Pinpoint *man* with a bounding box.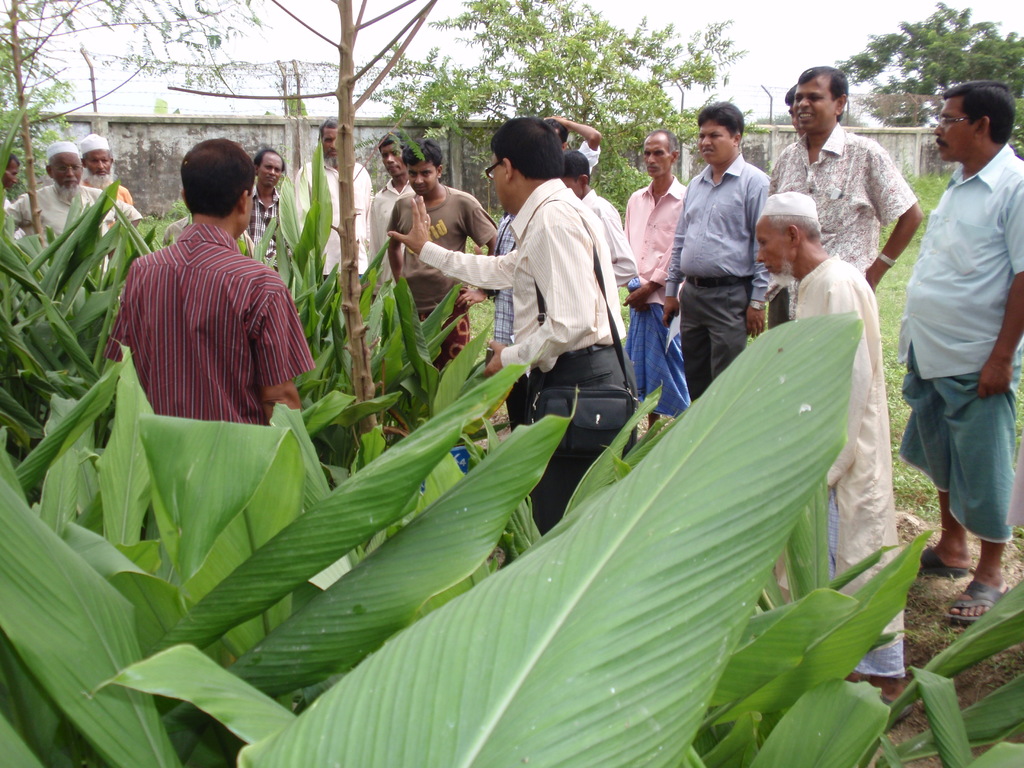
386/138/494/372.
